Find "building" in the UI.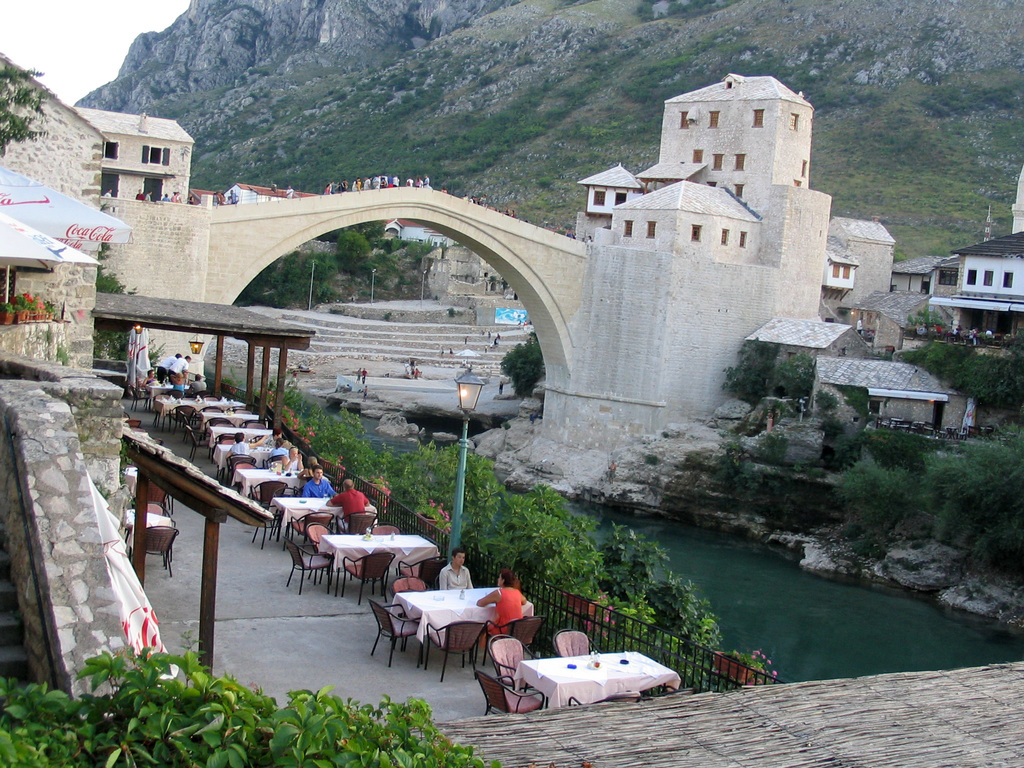
UI element at <region>1, 52, 195, 373</region>.
